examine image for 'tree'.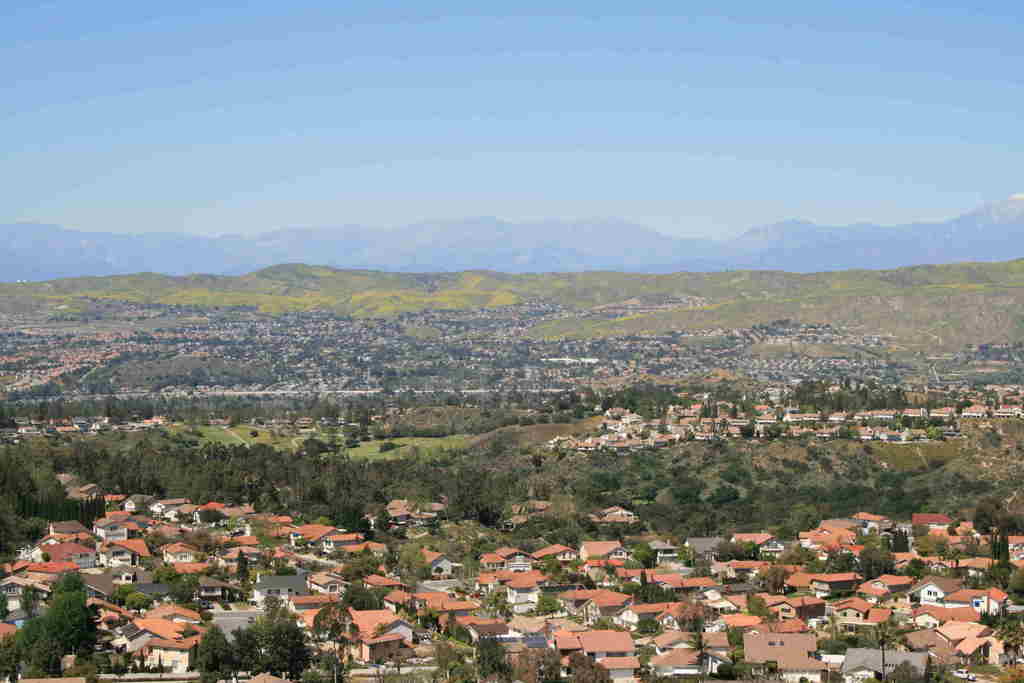
Examination result: locate(449, 465, 504, 528).
